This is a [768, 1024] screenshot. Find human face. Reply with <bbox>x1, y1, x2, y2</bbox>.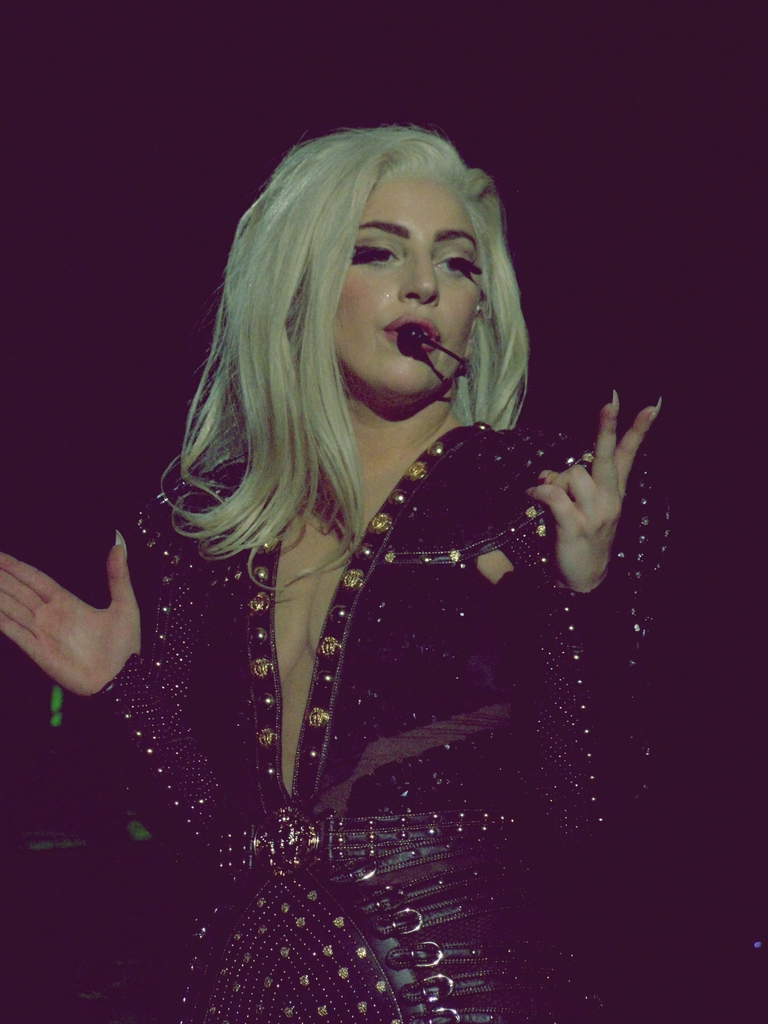
<bbox>329, 173, 481, 405</bbox>.
